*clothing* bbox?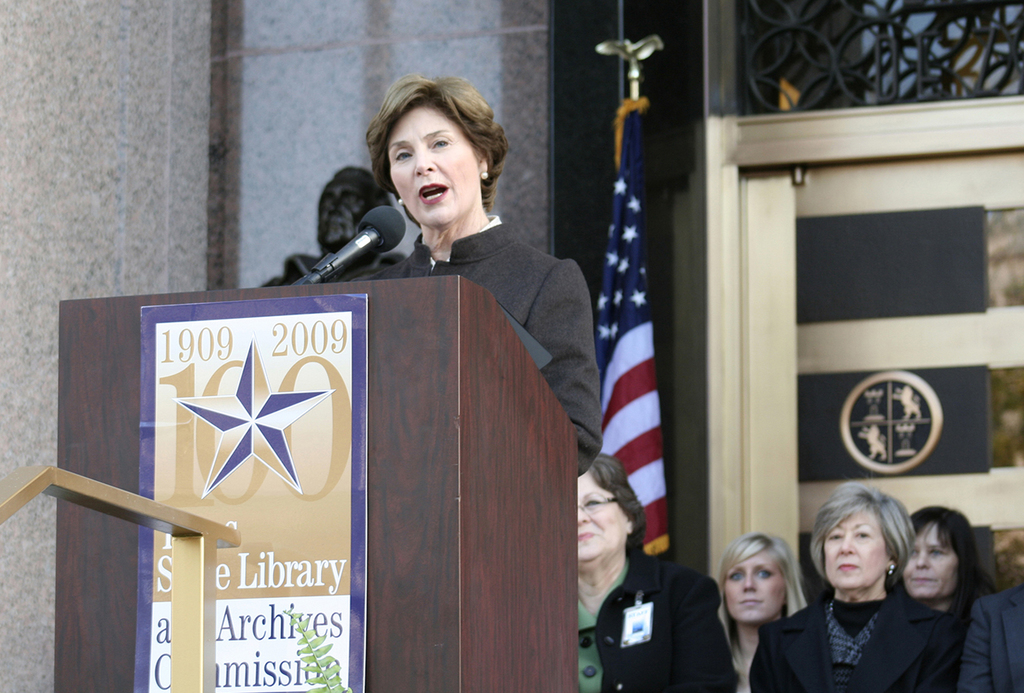
Rect(961, 580, 1023, 692)
